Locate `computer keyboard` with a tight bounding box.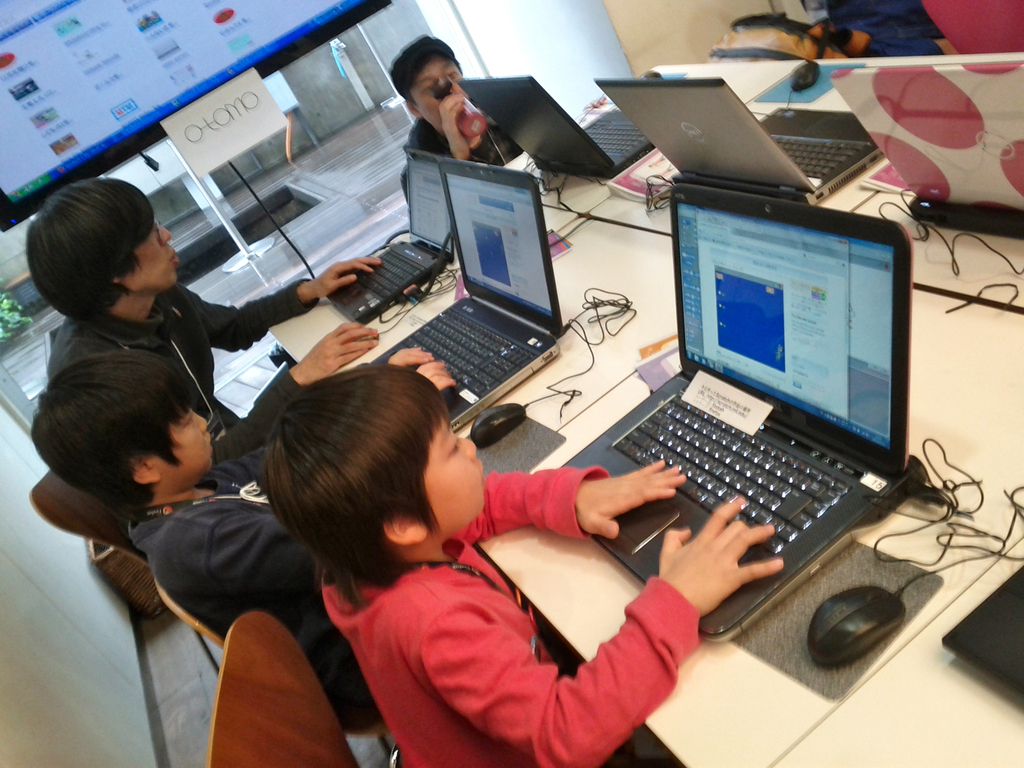
<box>351,244,429,304</box>.
